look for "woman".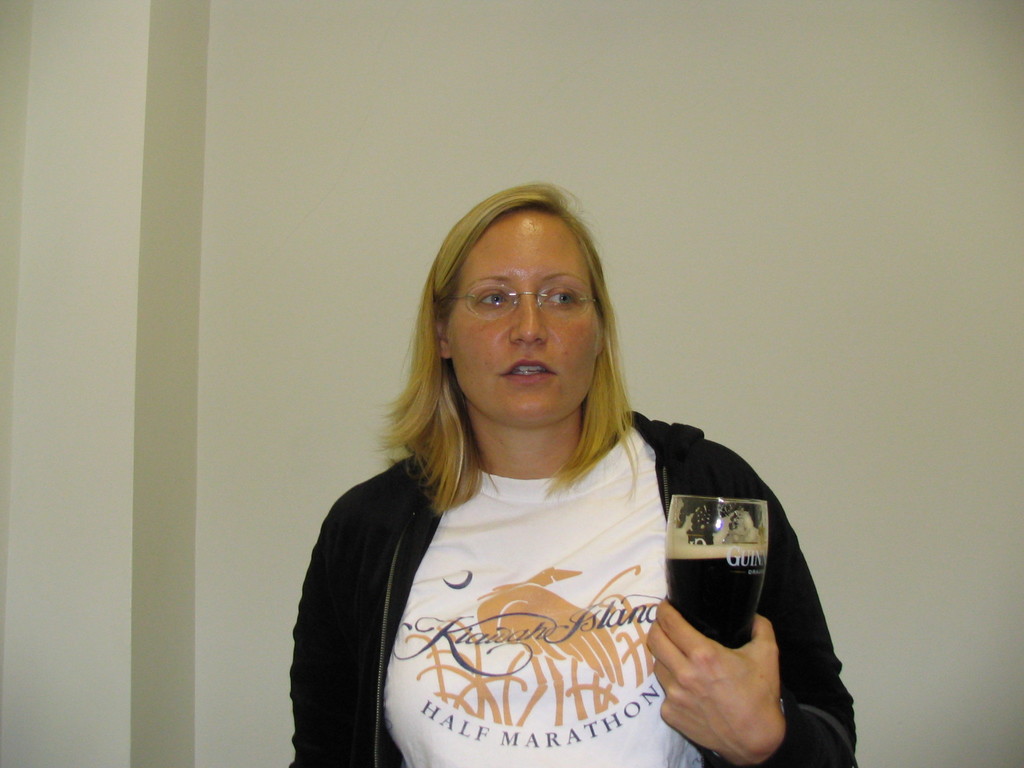
Found: pyautogui.locateOnScreen(276, 182, 831, 764).
